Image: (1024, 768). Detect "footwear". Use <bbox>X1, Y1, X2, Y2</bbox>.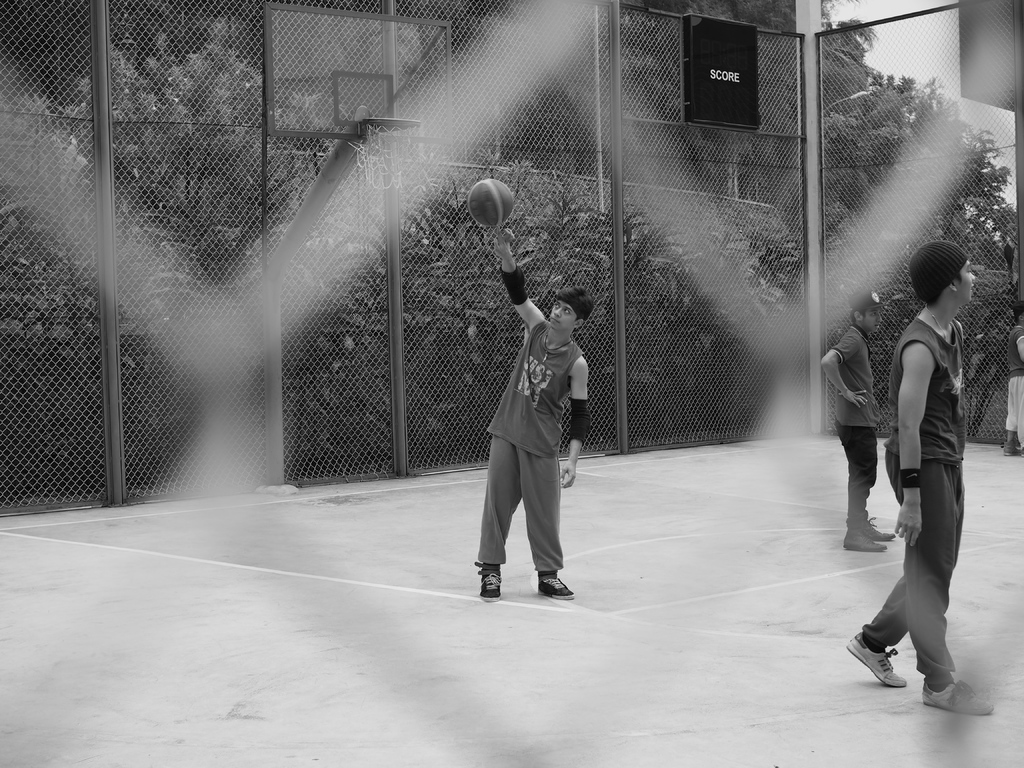
<bbox>838, 518, 886, 550</bbox>.
